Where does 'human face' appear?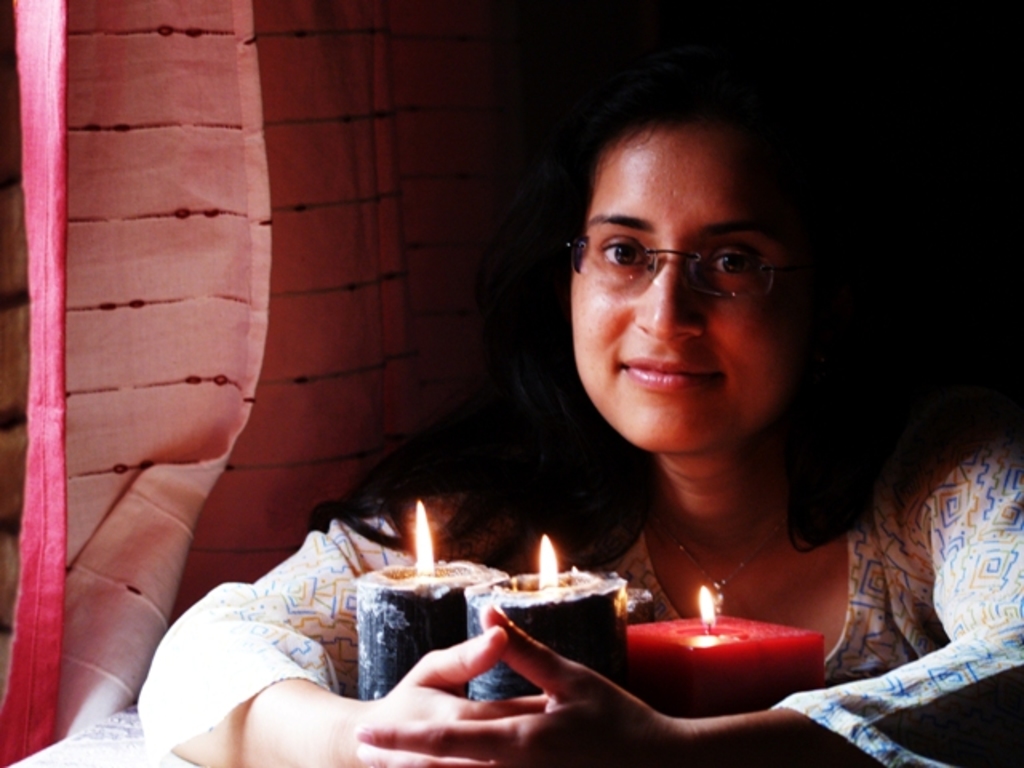
Appears at [565, 126, 795, 456].
